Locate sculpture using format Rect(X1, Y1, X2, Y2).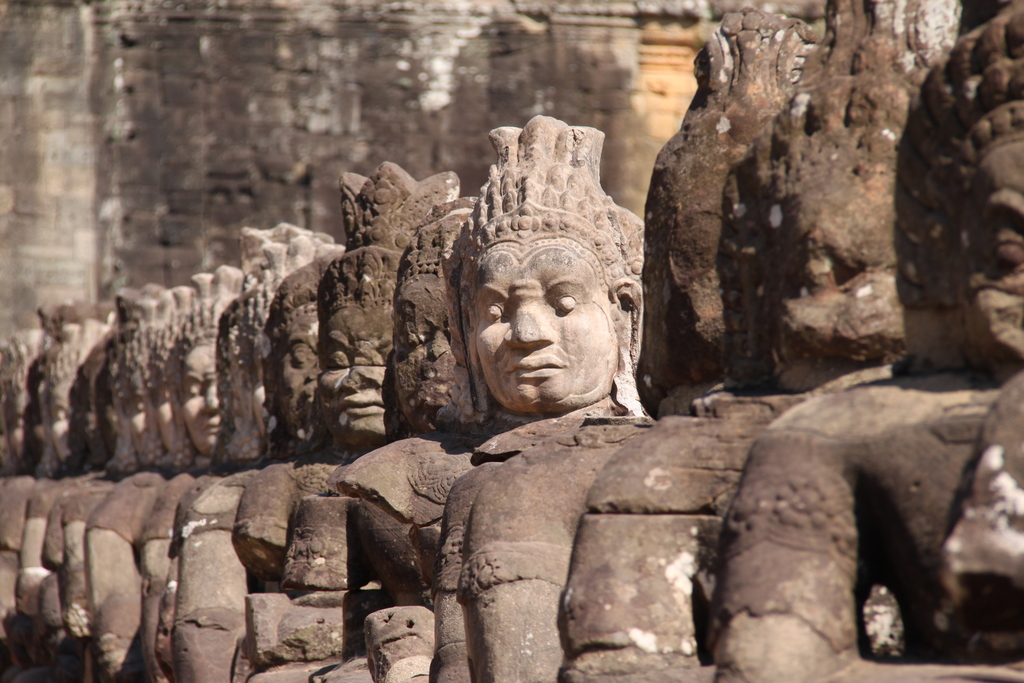
Rect(554, 0, 967, 682).
